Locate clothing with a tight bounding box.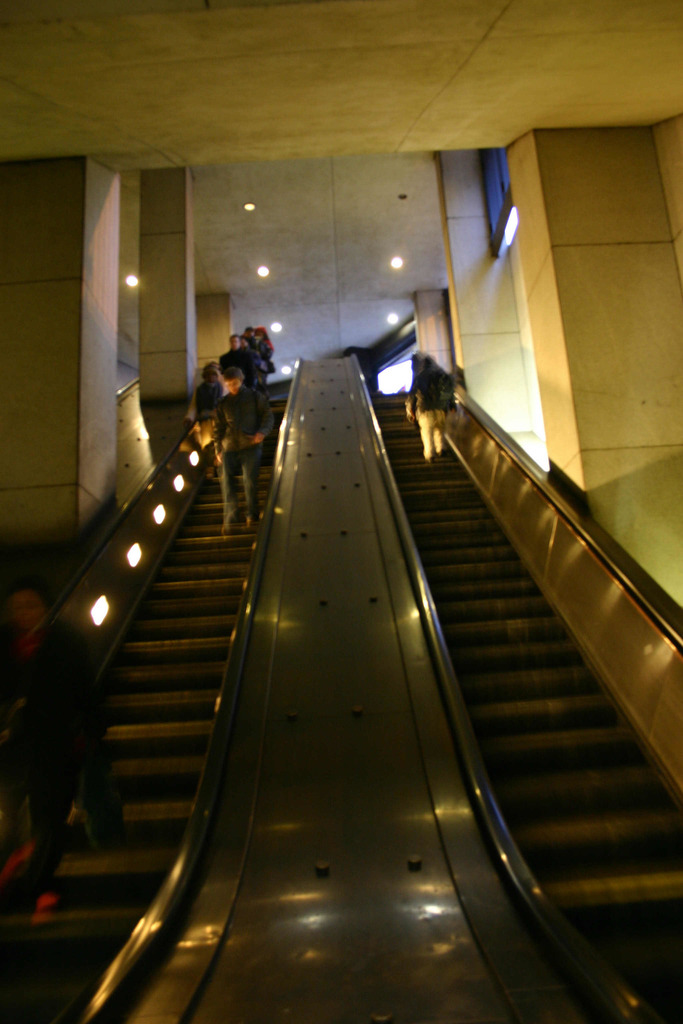
(x1=213, y1=384, x2=282, y2=514).
